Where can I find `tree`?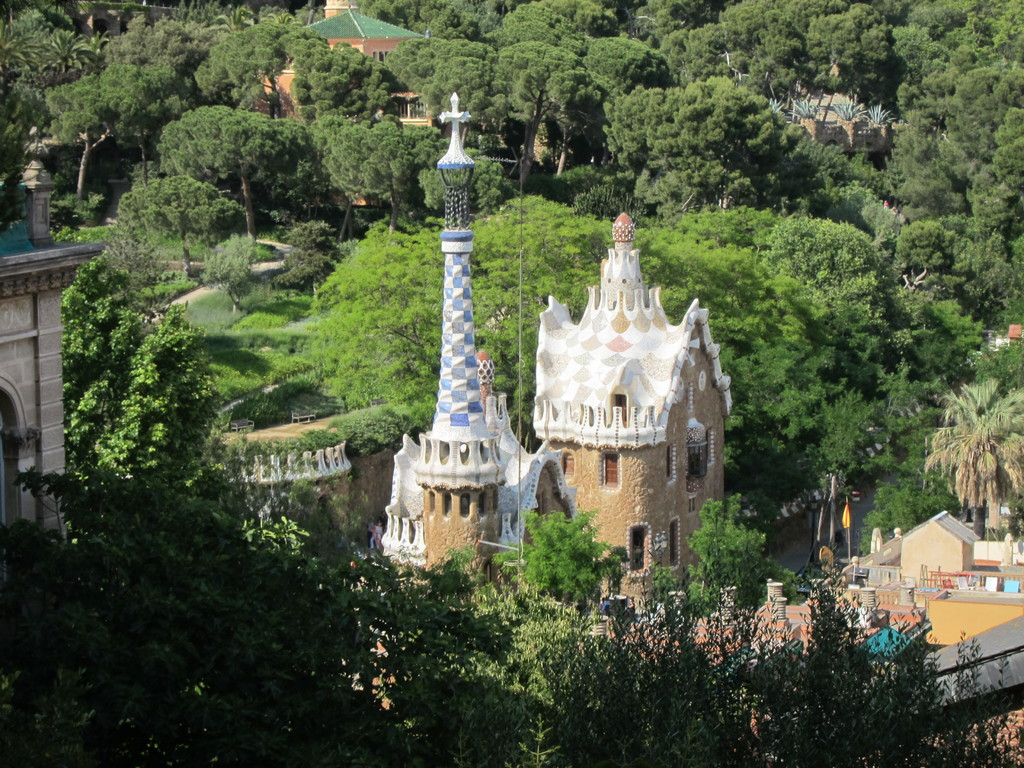
You can find it at (44, 66, 181, 201).
